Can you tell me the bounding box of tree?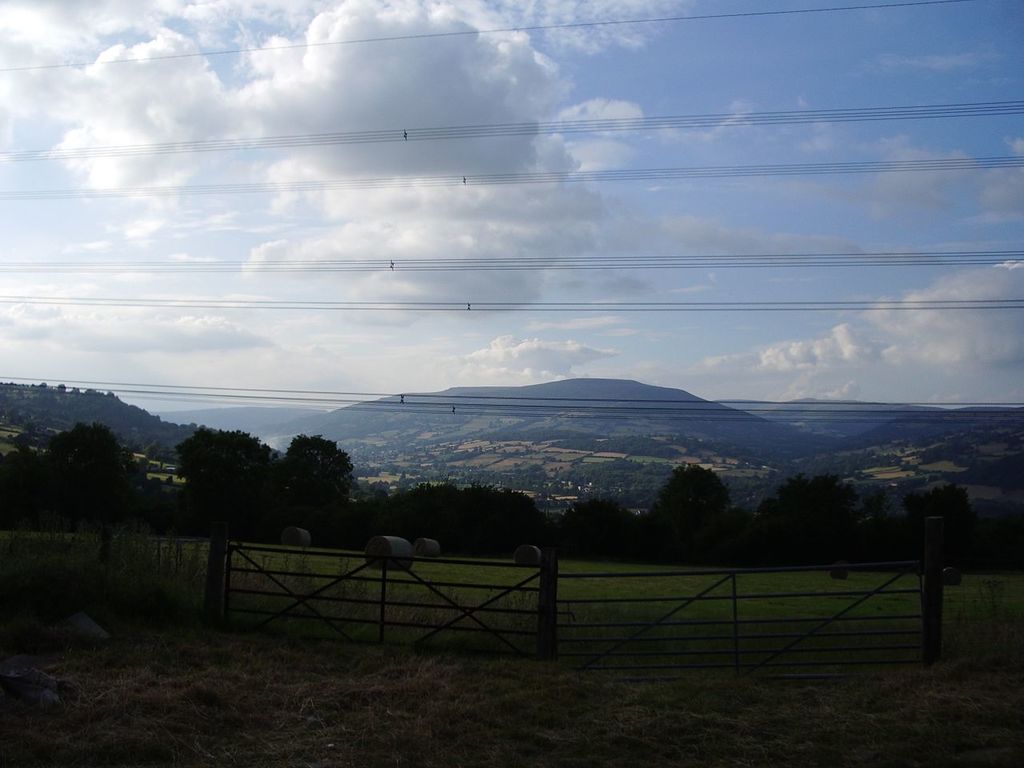
bbox=[746, 465, 866, 563].
